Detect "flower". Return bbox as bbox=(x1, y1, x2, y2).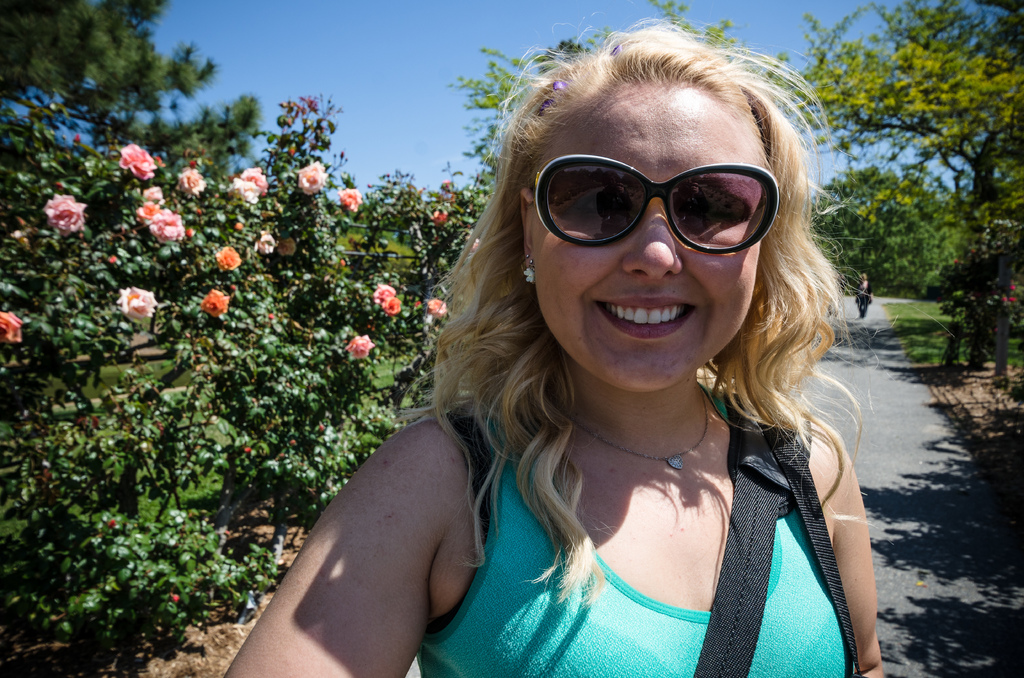
bbox=(119, 283, 157, 317).
